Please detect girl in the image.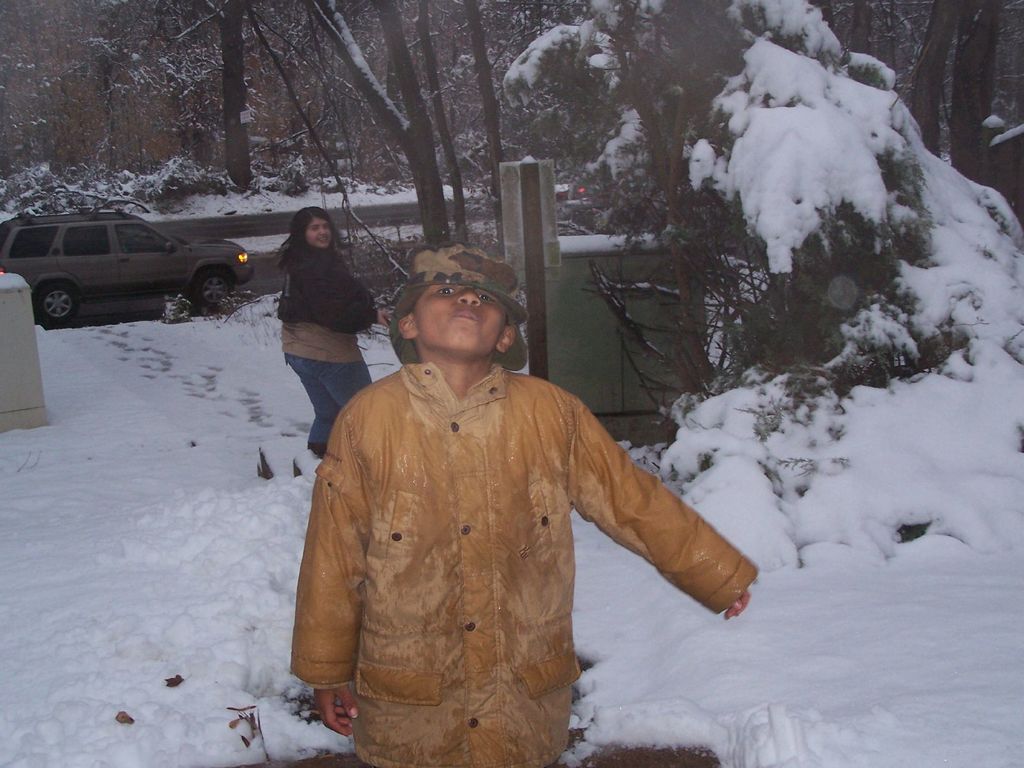
detection(273, 205, 395, 456).
